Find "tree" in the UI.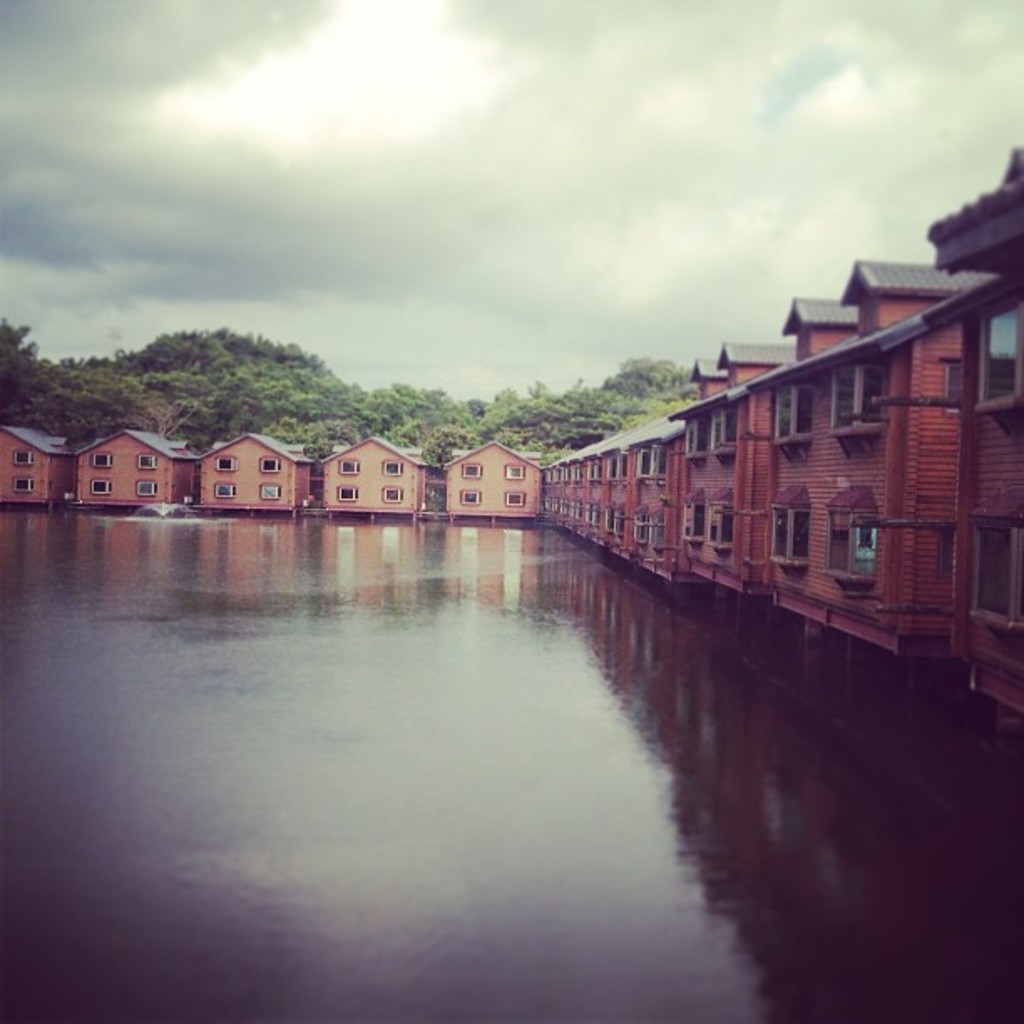
UI element at bbox(455, 373, 694, 460).
